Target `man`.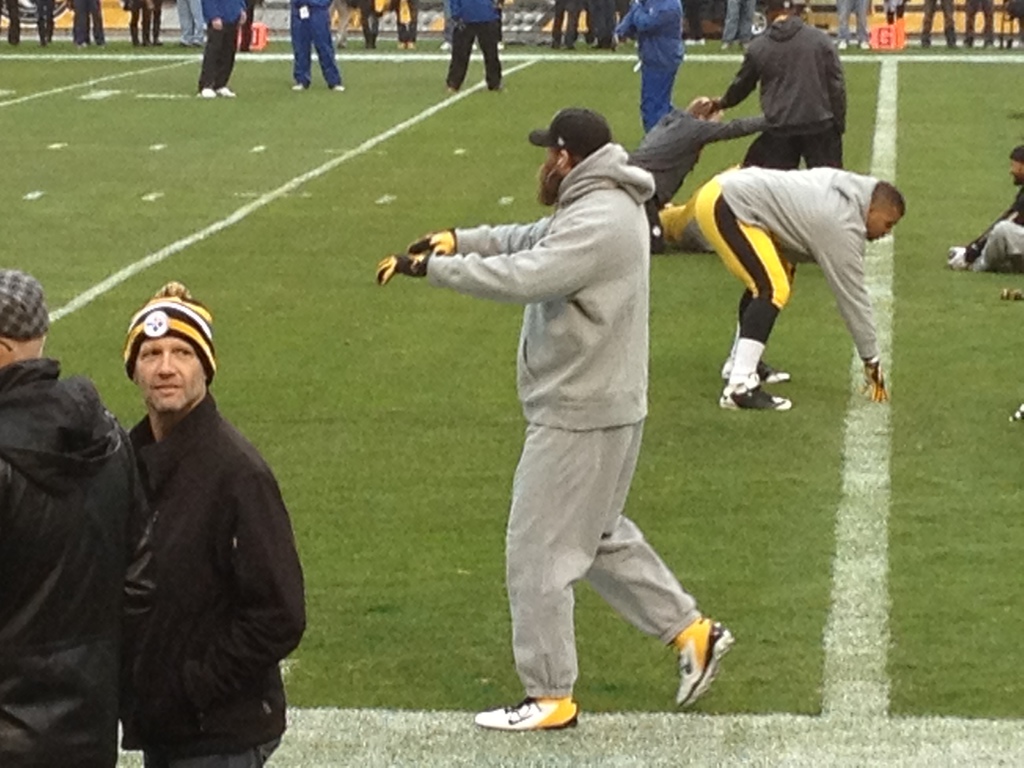
Target region: region(948, 144, 1023, 275).
